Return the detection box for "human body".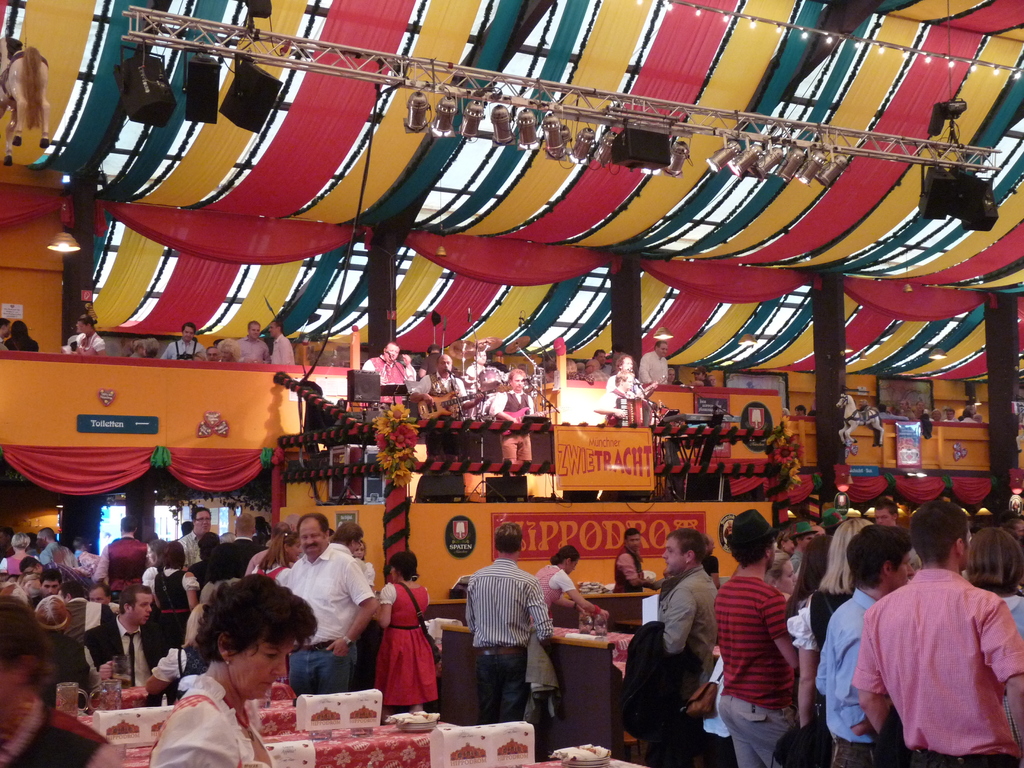
<bbox>145, 570, 317, 766</bbox>.
